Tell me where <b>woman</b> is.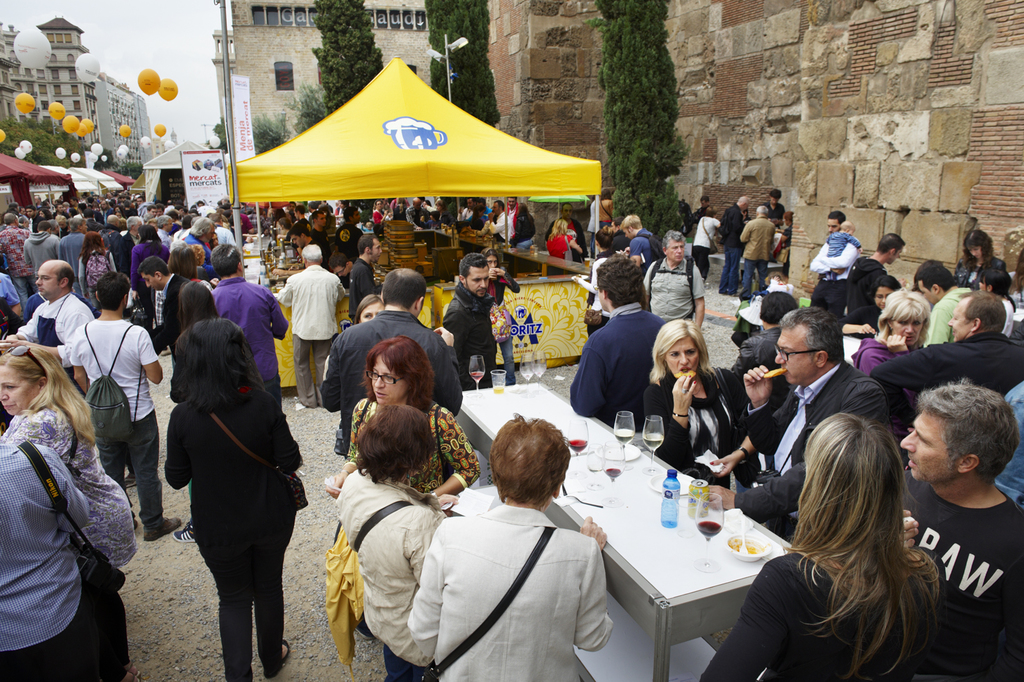
<b>woman</b> is at (left=407, top=407, right=617, bottom=681).
